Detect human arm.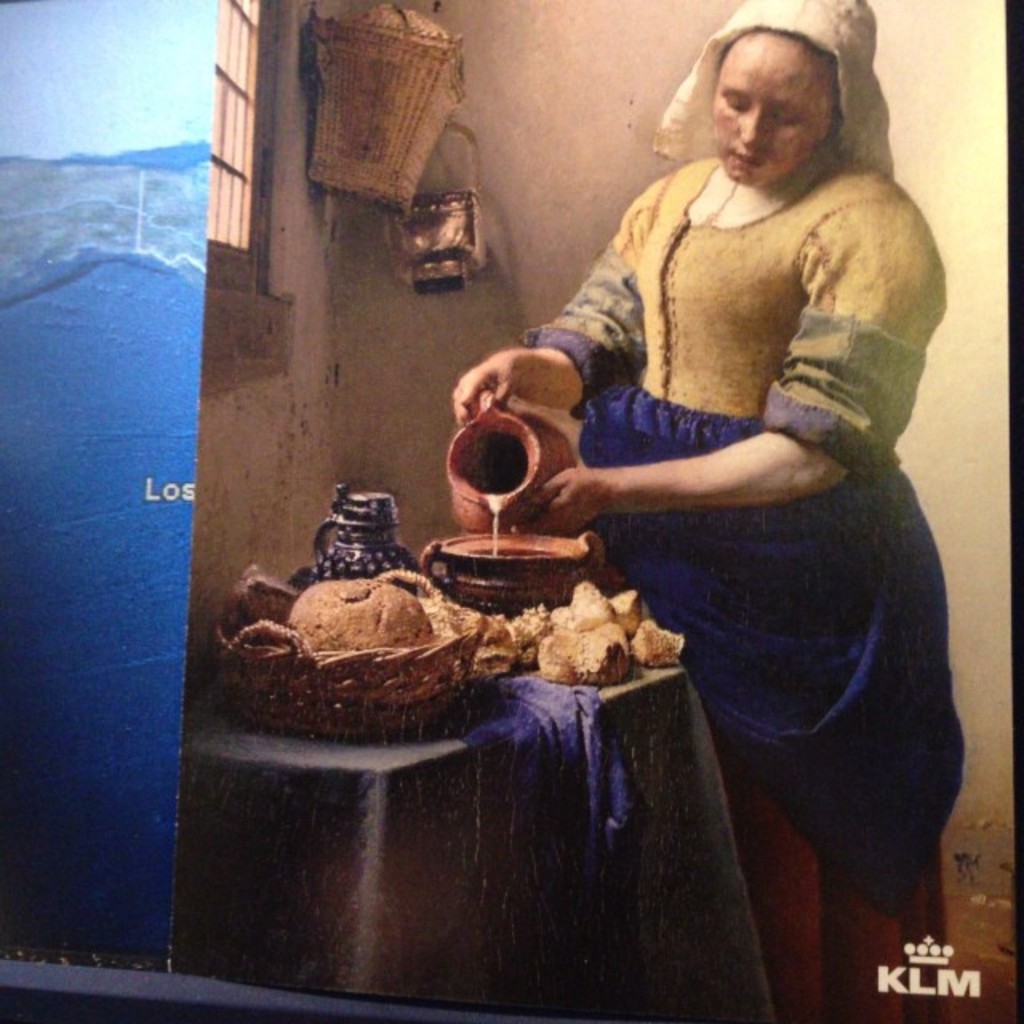
Detected at [538, 214, 946, 533].
